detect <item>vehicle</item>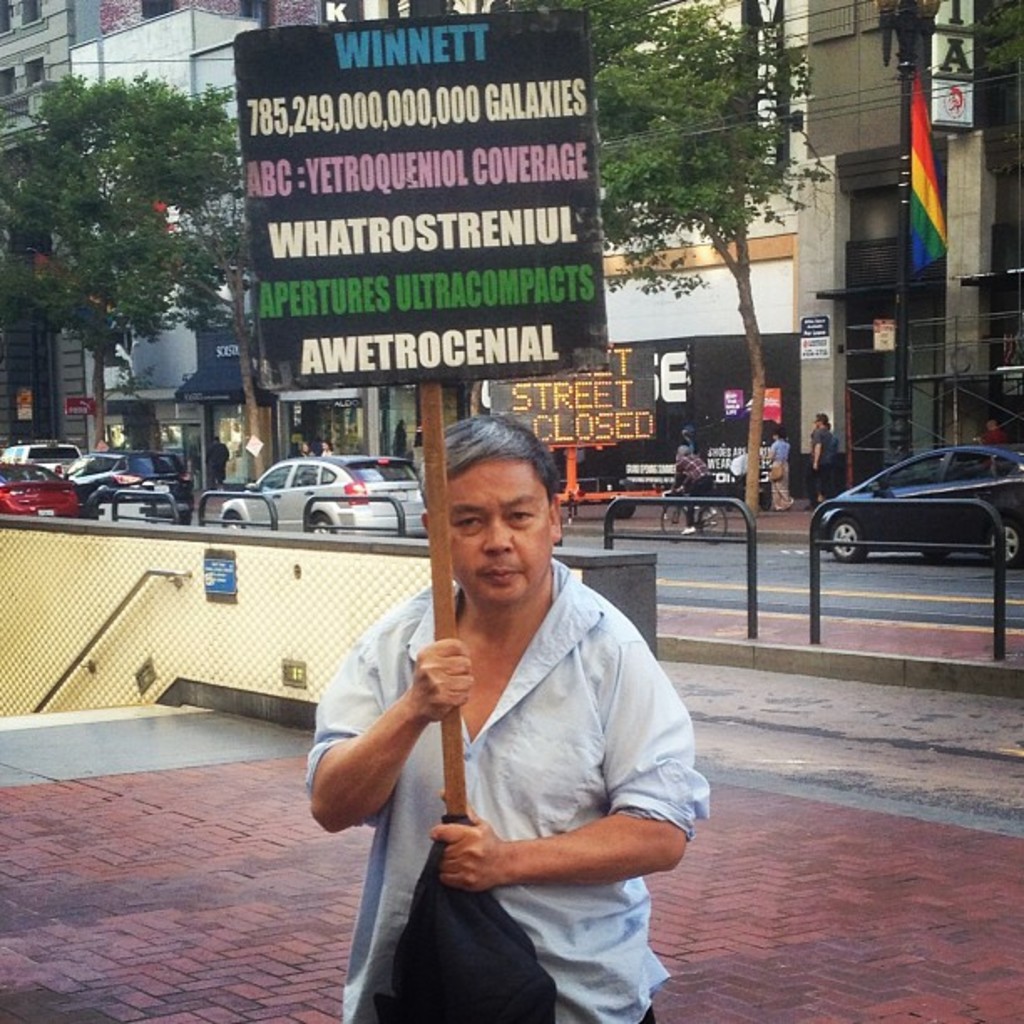
bbox=[221, 453, 435, 537]
